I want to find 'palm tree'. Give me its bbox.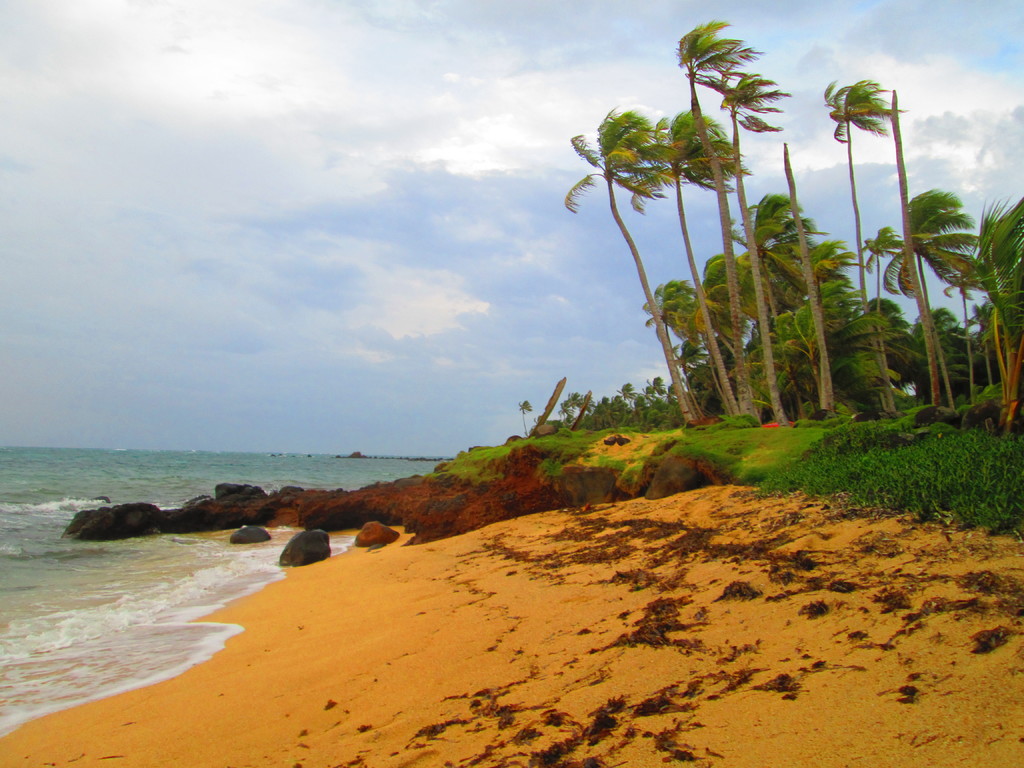
{"x1": 659, "y1": 261, "x2": 707, "y2": 415}.
